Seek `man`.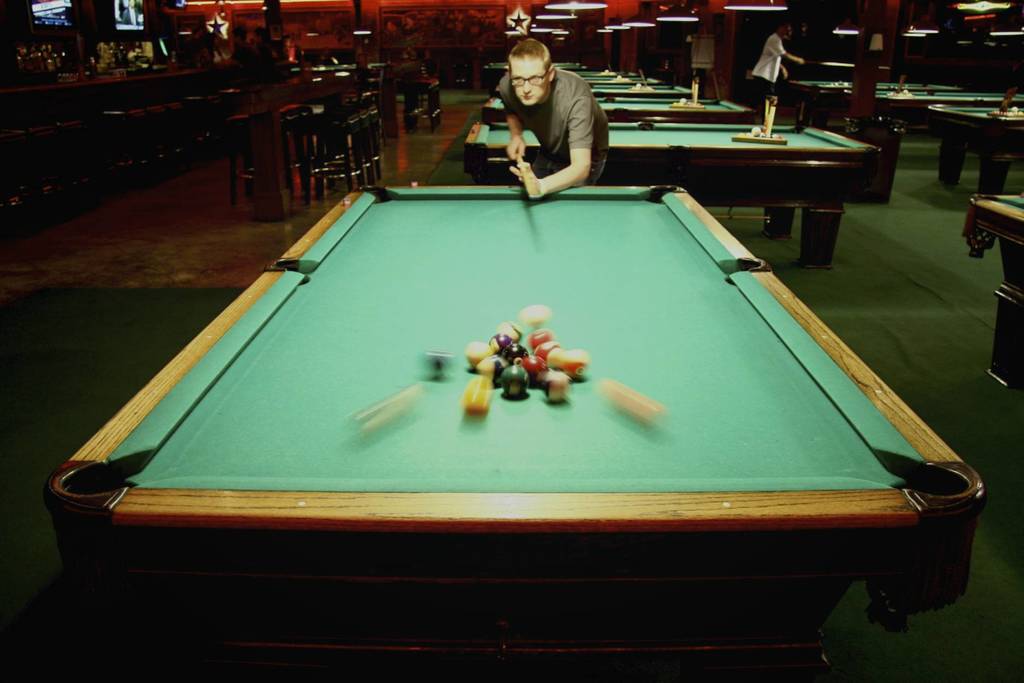
box=[750, 17, 803, 131].
